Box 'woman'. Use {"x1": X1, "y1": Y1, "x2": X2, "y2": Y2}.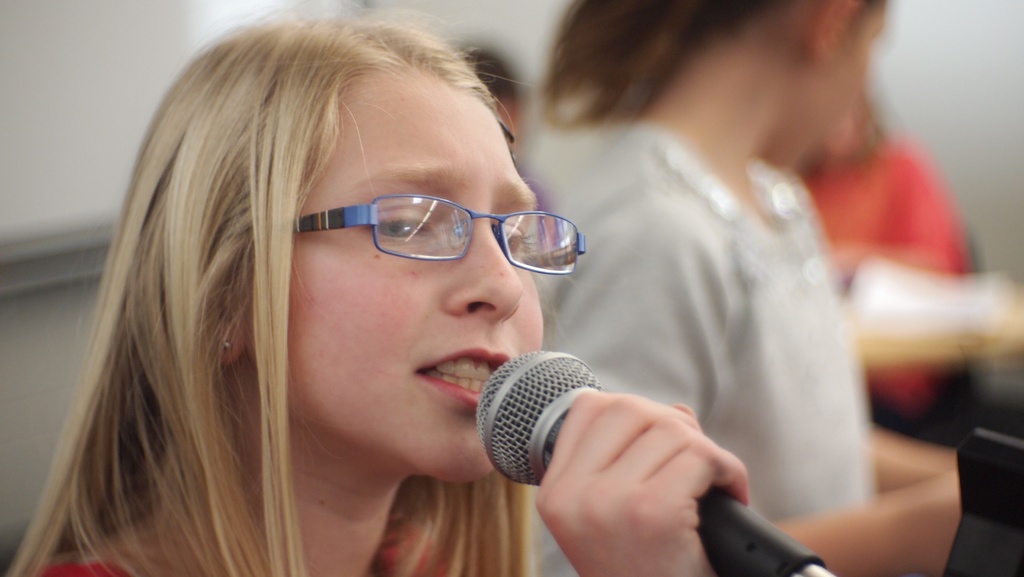
{"x1": 66, "y1": 21, "x2": 707, "y2": 576}.
